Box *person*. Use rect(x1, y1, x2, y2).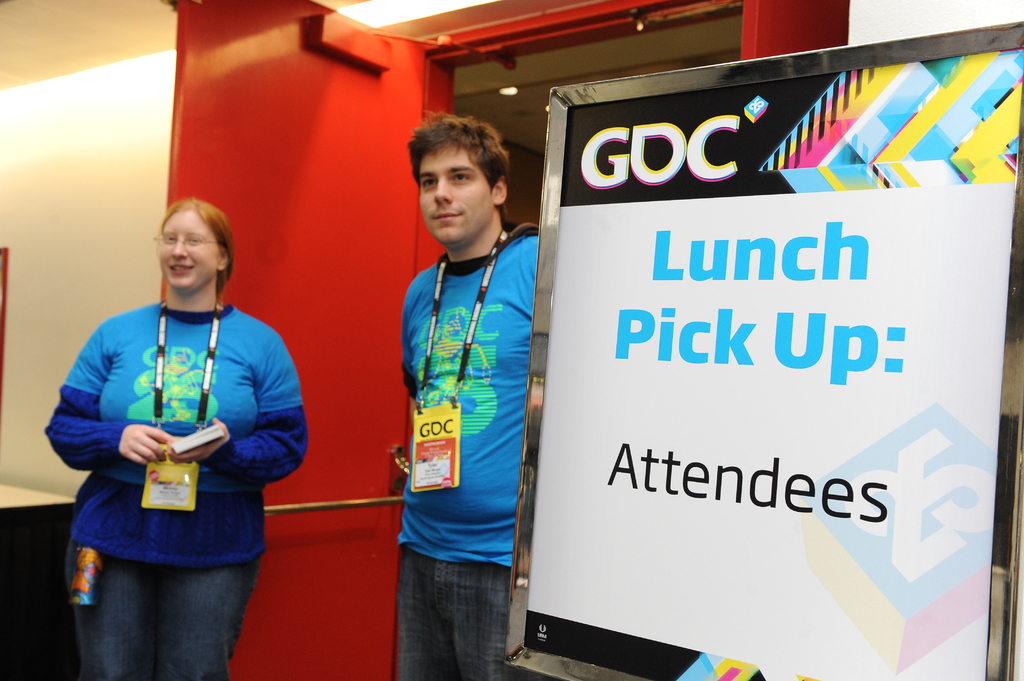
rect(402, 120, 536, 677).
